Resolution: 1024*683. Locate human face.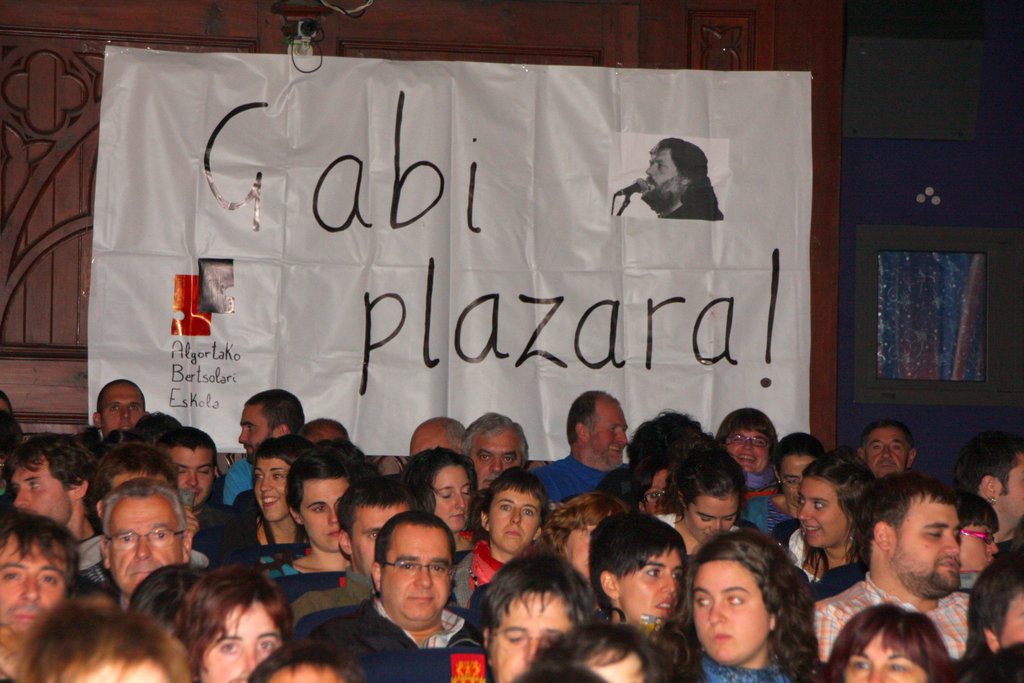
select_region(640, 467, 670, 512).
